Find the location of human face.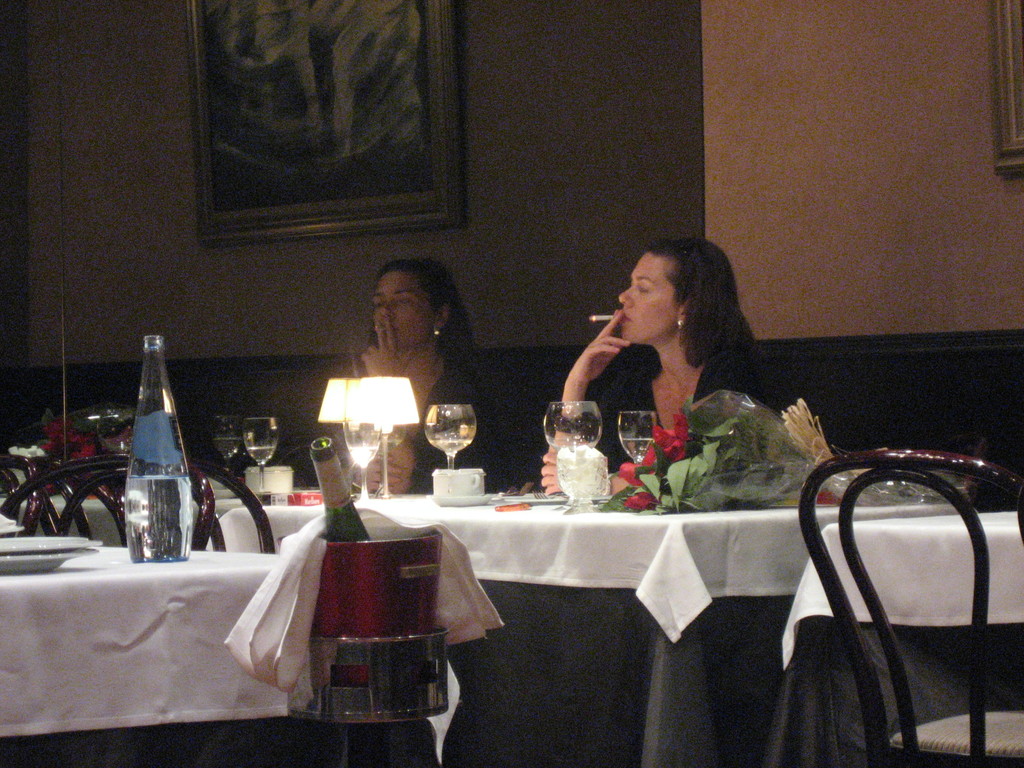
Location: select_region(619, 255, 677, 345).
